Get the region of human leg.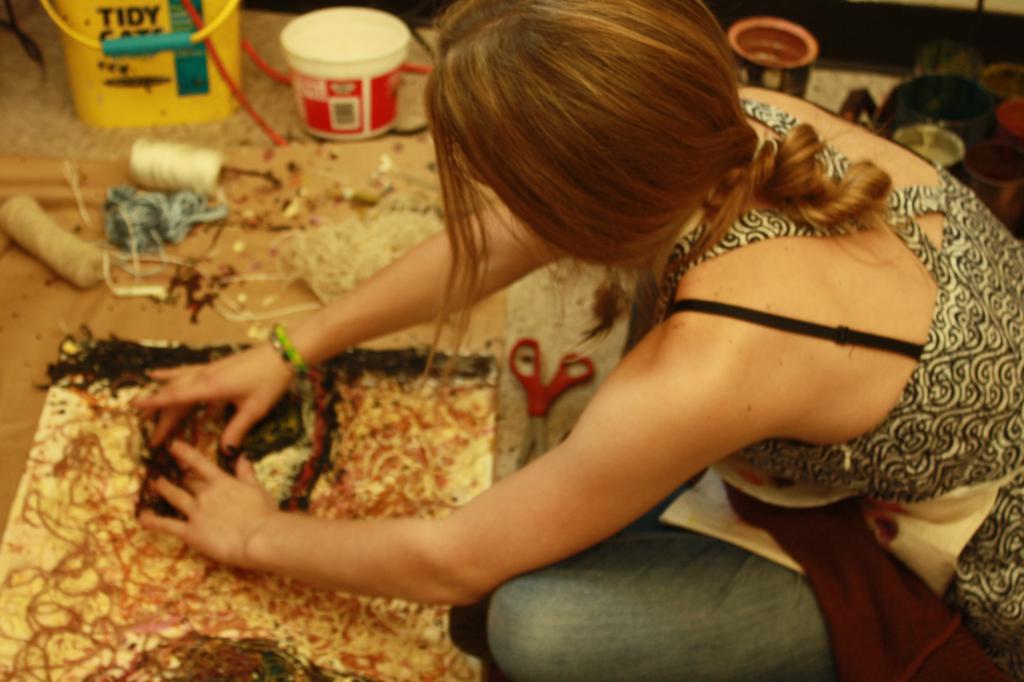
(x1=486, y1=523, x2=832, y2=681).
